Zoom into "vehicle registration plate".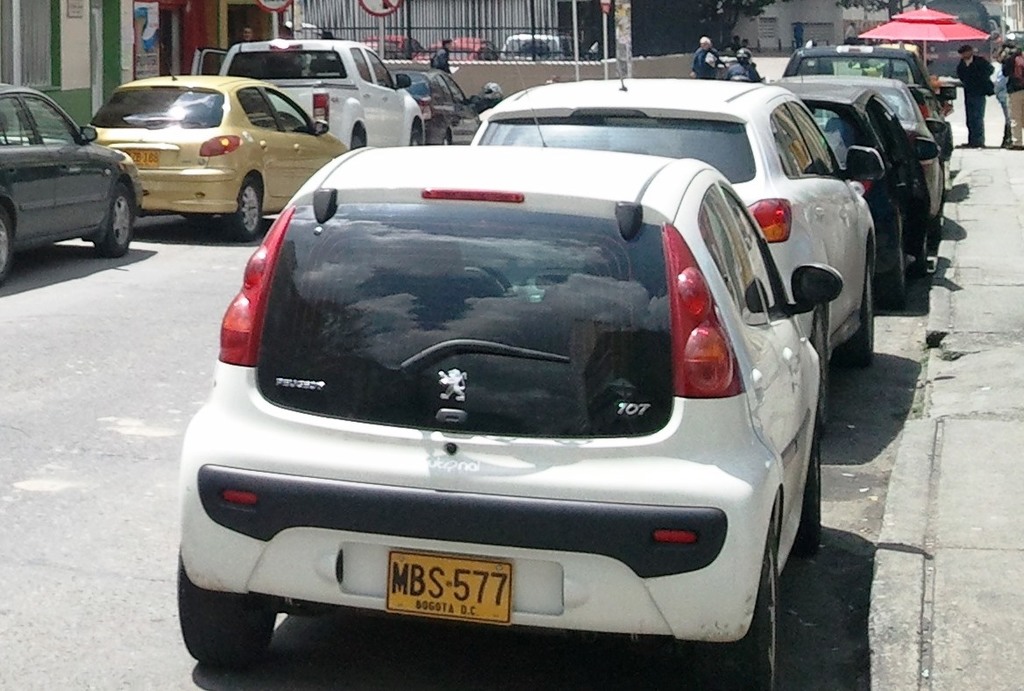
Zoom target: (left=363, top=553, right=540, bottom=637).
